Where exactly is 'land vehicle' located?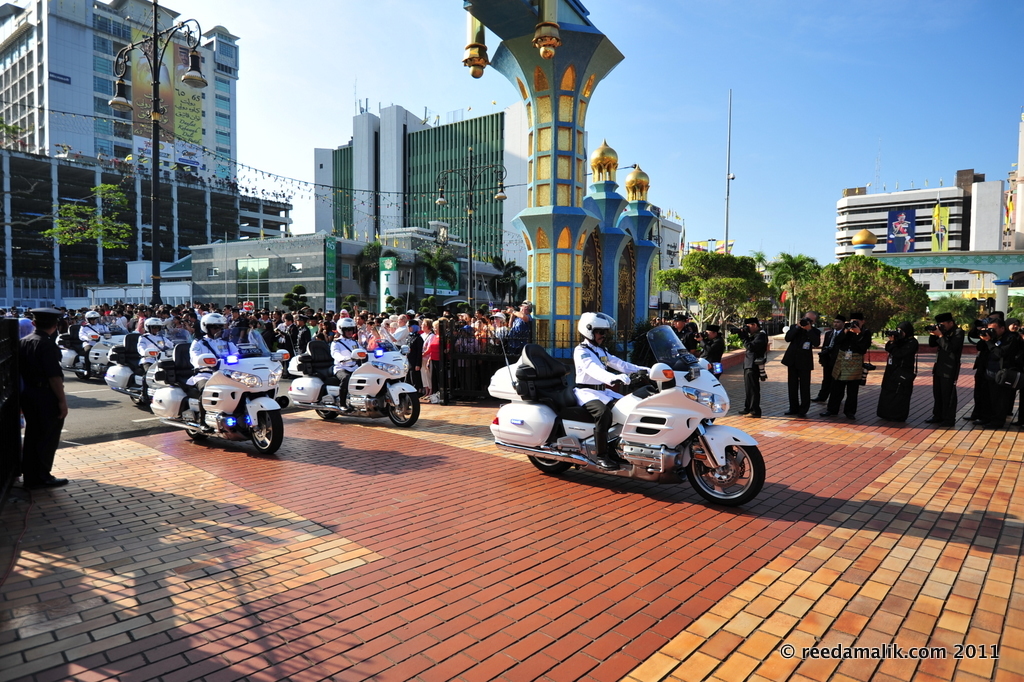
Its bounding box is x1=285 y1=321 x2=422 y2=431.
